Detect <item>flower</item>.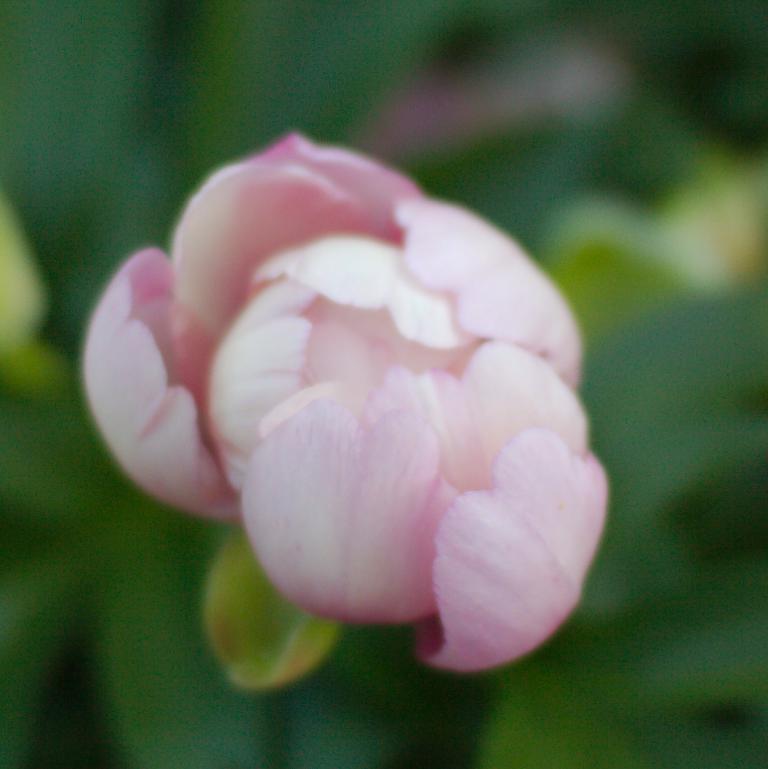
Detected at [75,126,615,676].
